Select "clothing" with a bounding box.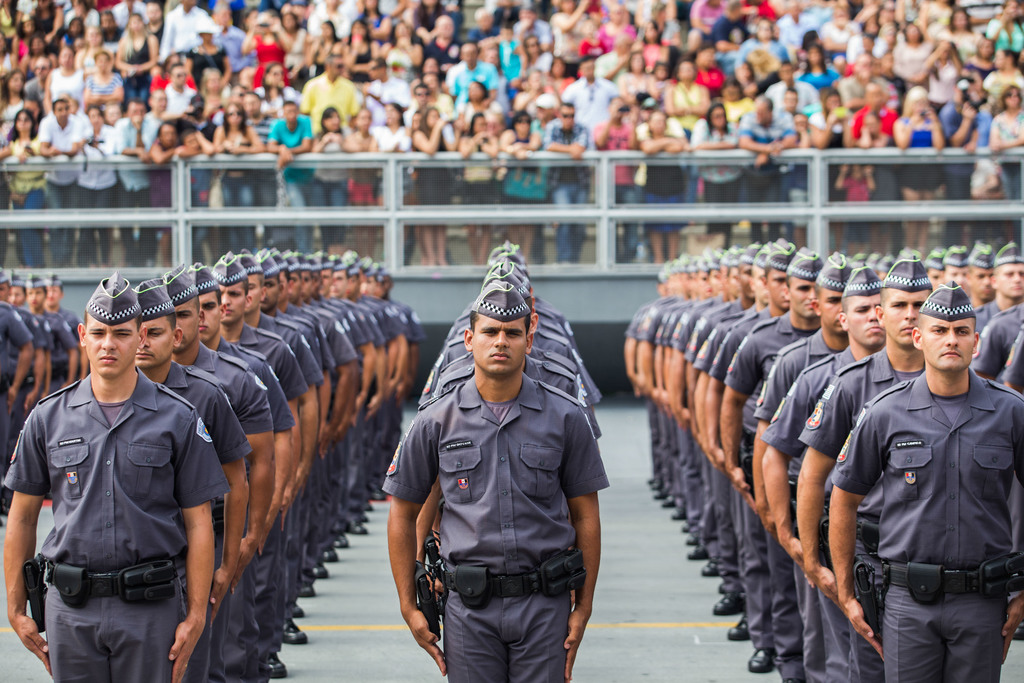
(left=758, top=340, right=935, bottom=677).
